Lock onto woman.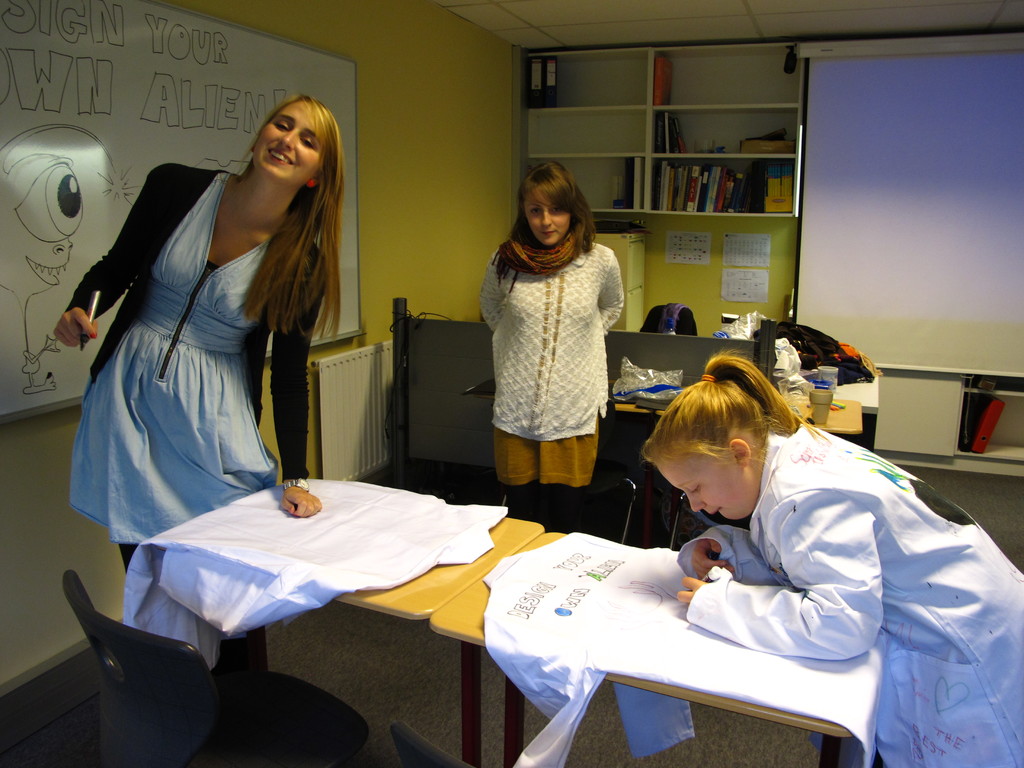
Locked: box(632, 344, 1023, 767).
